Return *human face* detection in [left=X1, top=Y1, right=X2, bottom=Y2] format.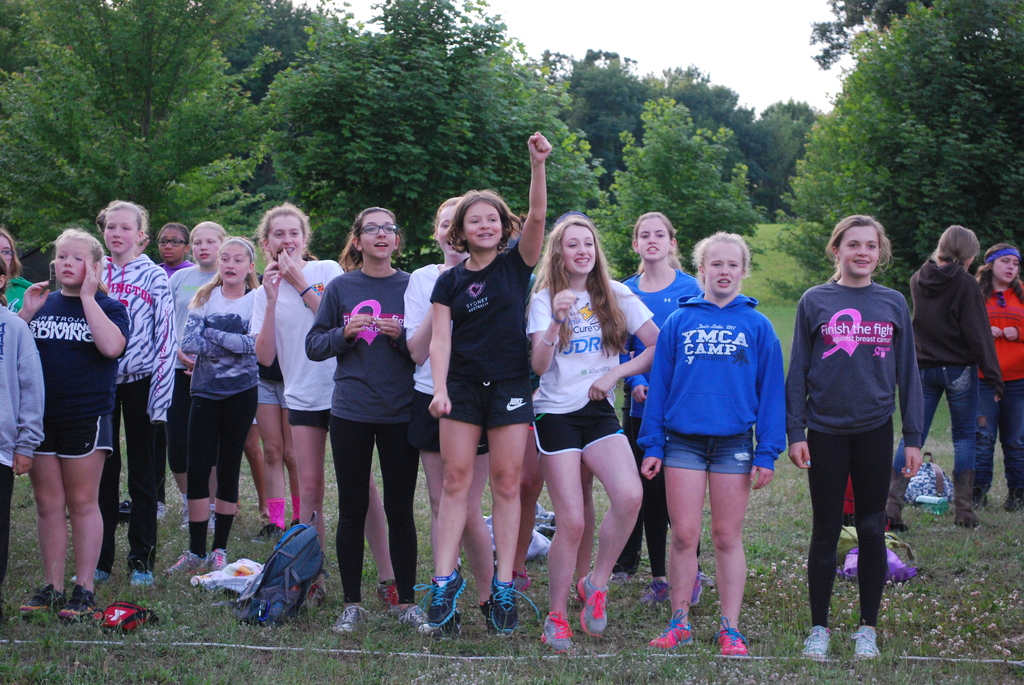
[left=268, top=205, right=312, bottom=268].
